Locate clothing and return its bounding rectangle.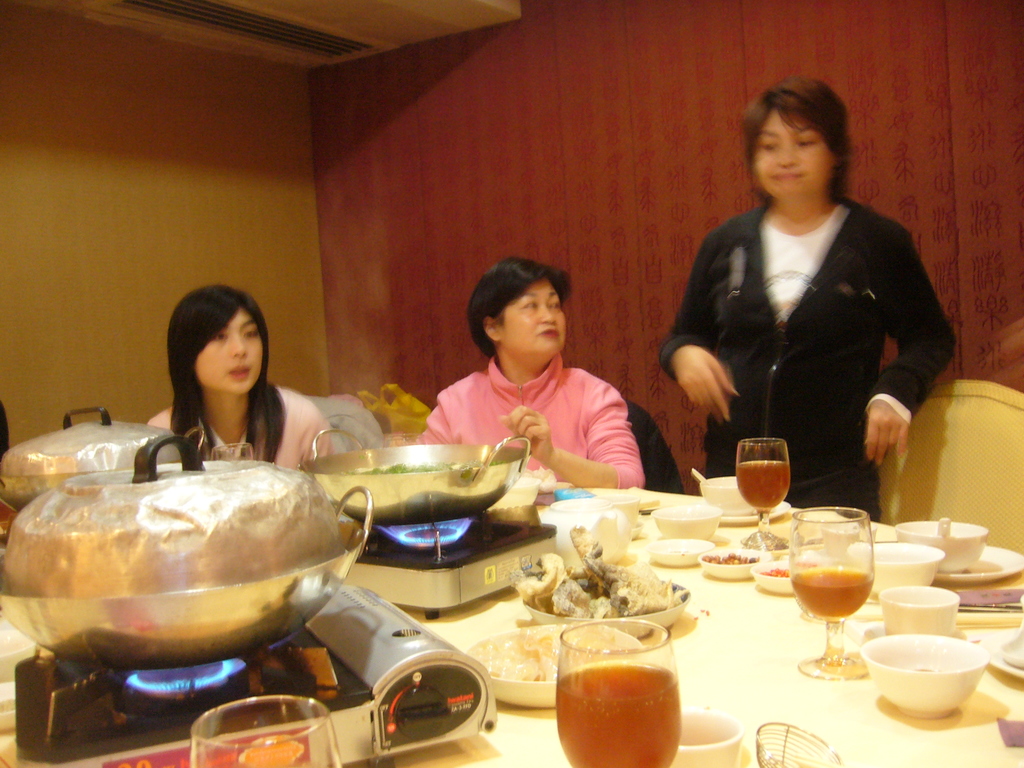
<bbox>142, 383, 334, 473</bbox>.
